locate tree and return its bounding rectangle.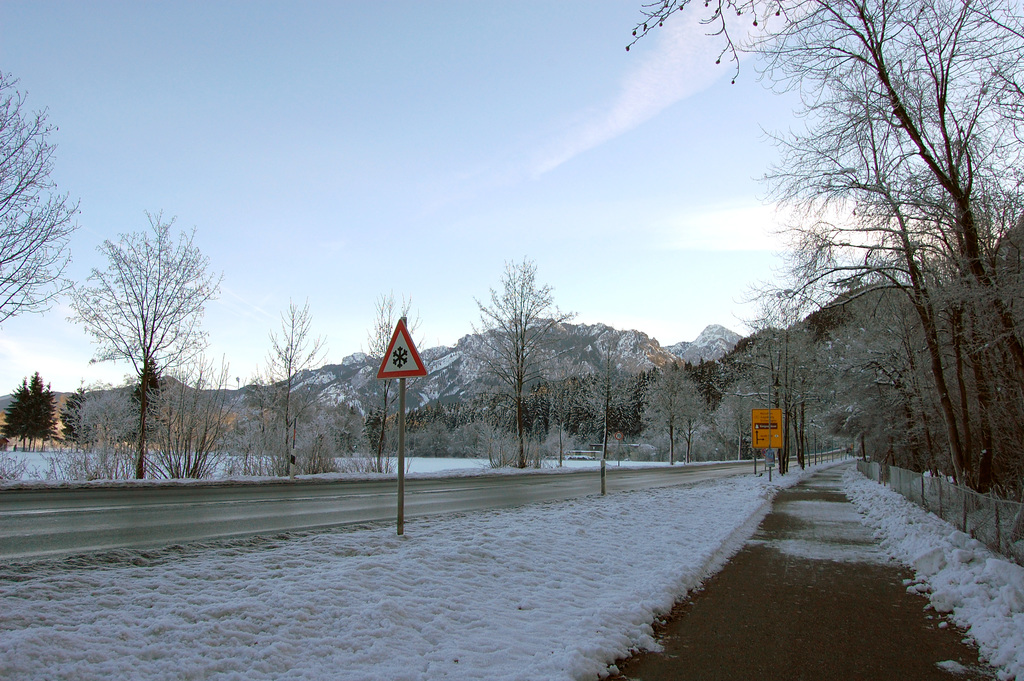
[x1=474, y1=262, x2=576, y2=465].
